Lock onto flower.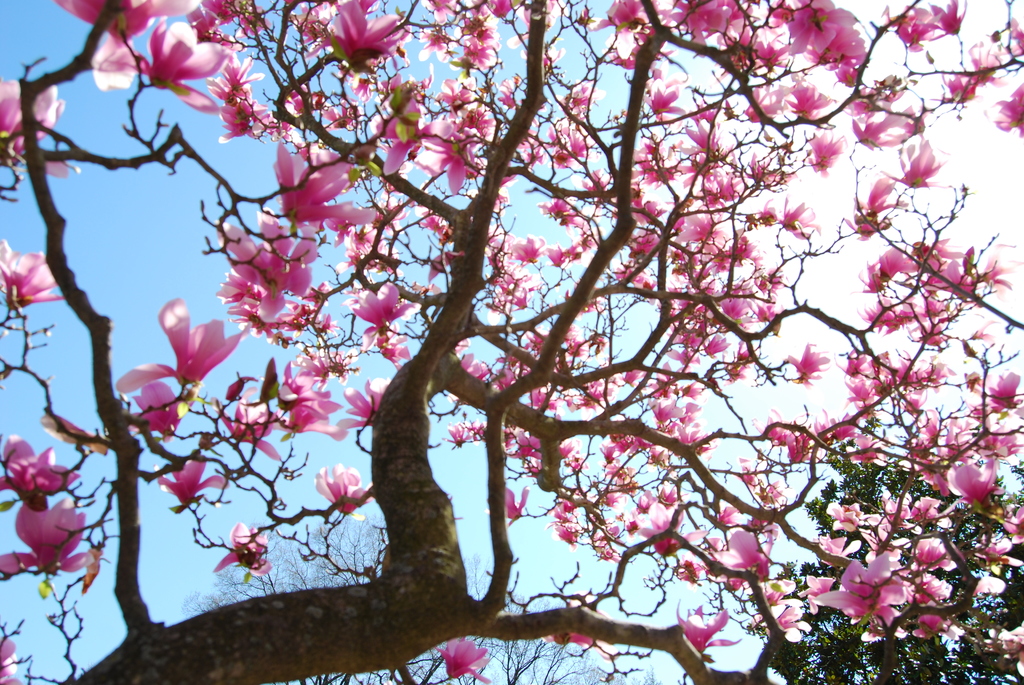
Locked: [376, 67, 416, 97].
